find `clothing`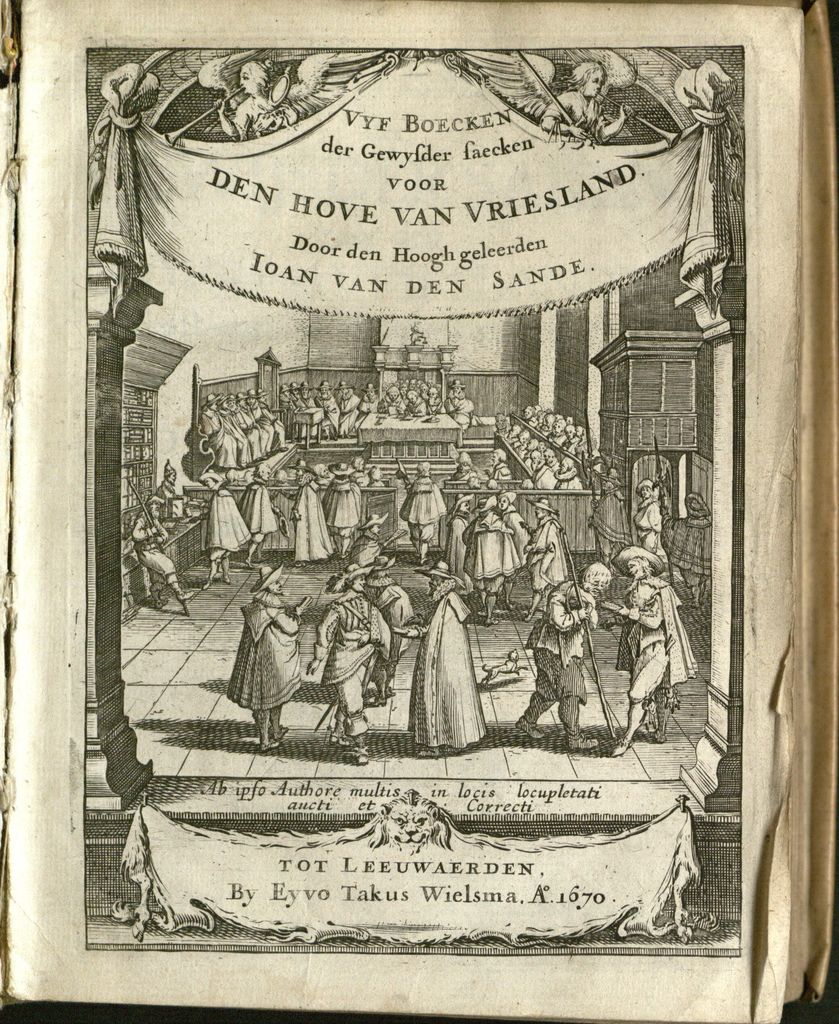
box(403, 484, 445, 548)
